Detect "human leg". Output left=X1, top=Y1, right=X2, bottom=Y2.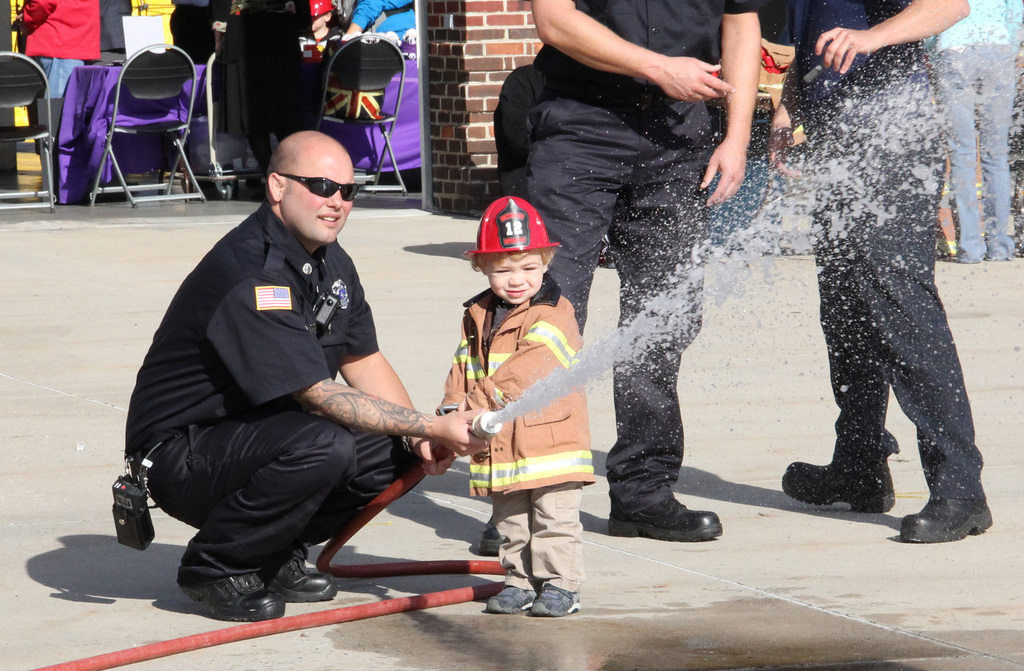
left=529, top=430, right=585, bottom=615.
